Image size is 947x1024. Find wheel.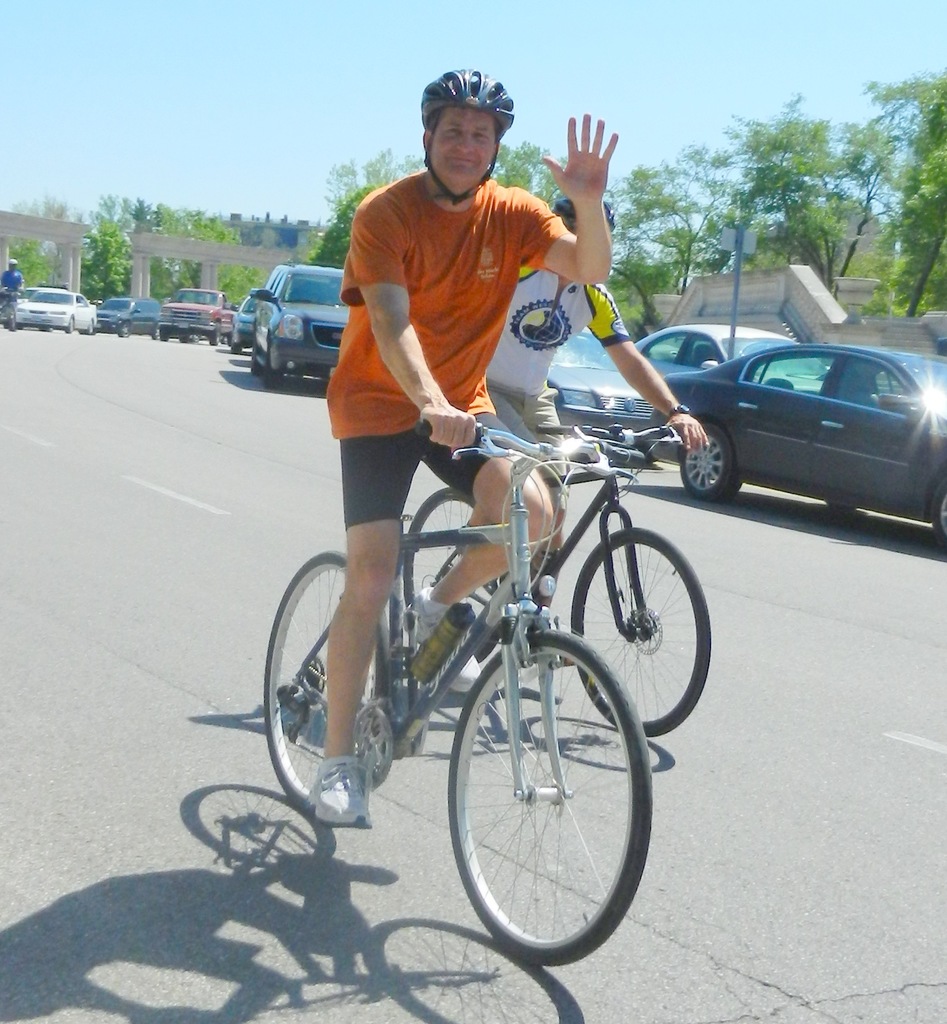
[x1=261, y1=548, x2=391, y2=816].
